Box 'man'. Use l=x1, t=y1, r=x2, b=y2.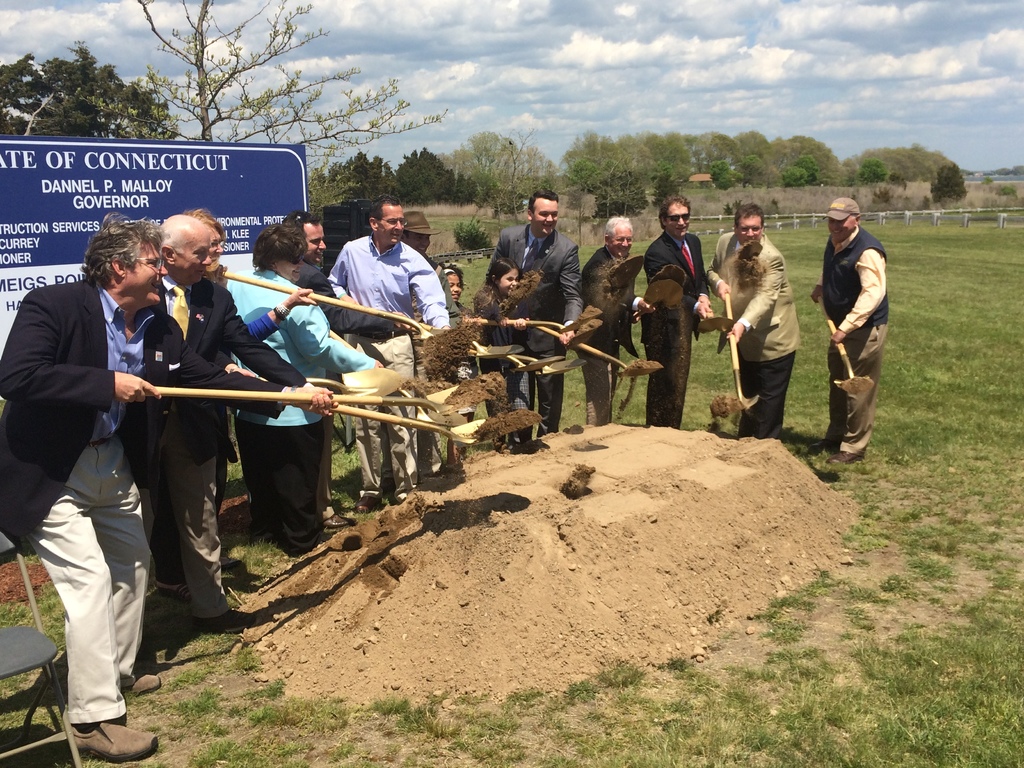
l=806, t=197, r=891, b=456.
